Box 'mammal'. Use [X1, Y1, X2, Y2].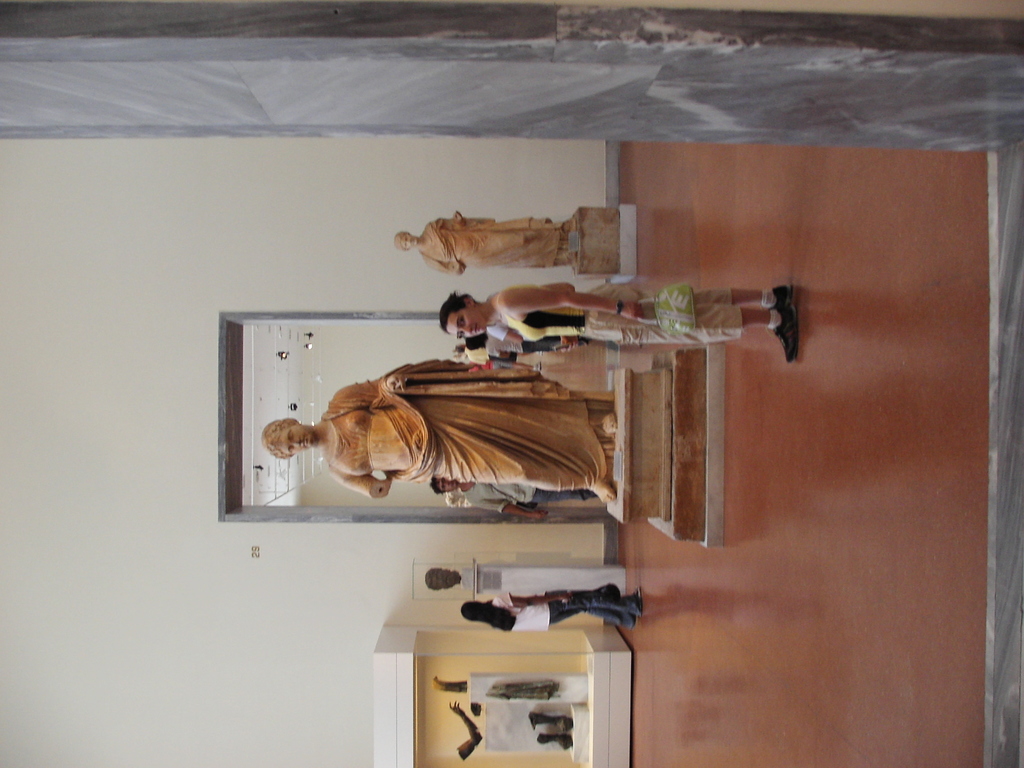
[463, 322, 617, 355].
